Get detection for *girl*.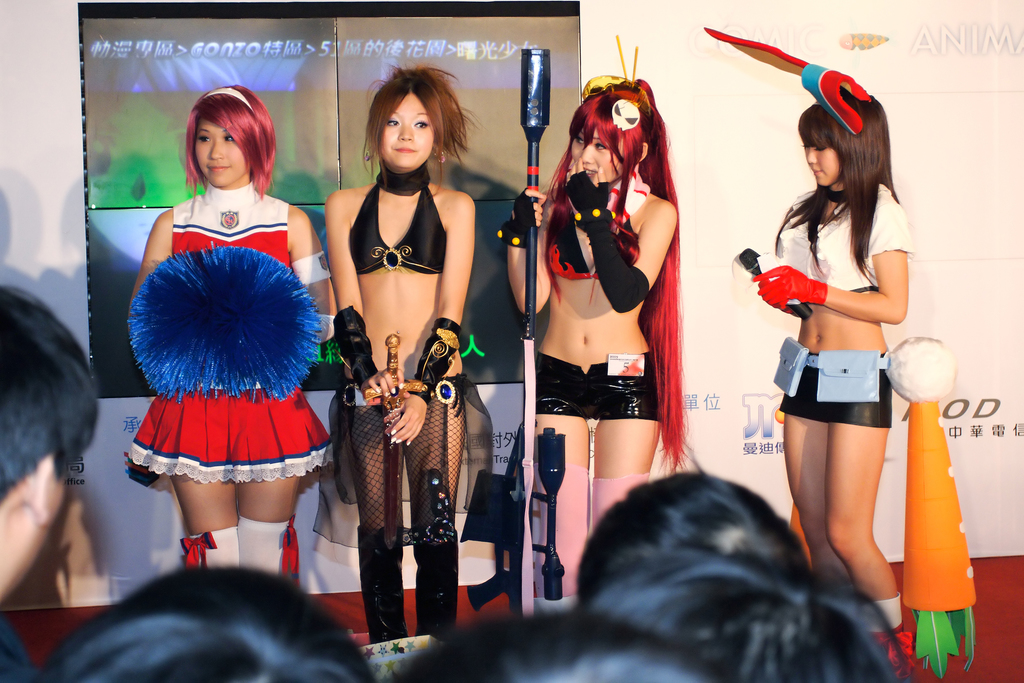
Detection: box(714, 28, 911, 671).
